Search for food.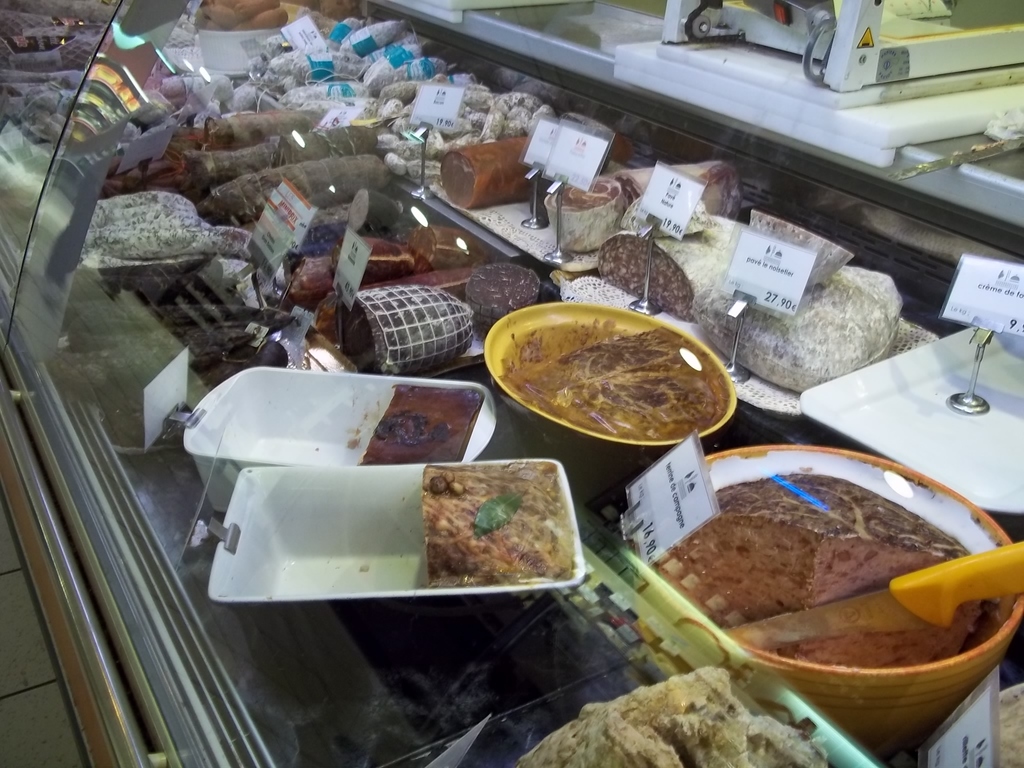
Found at bbox=[543, 157, 907, 396].
